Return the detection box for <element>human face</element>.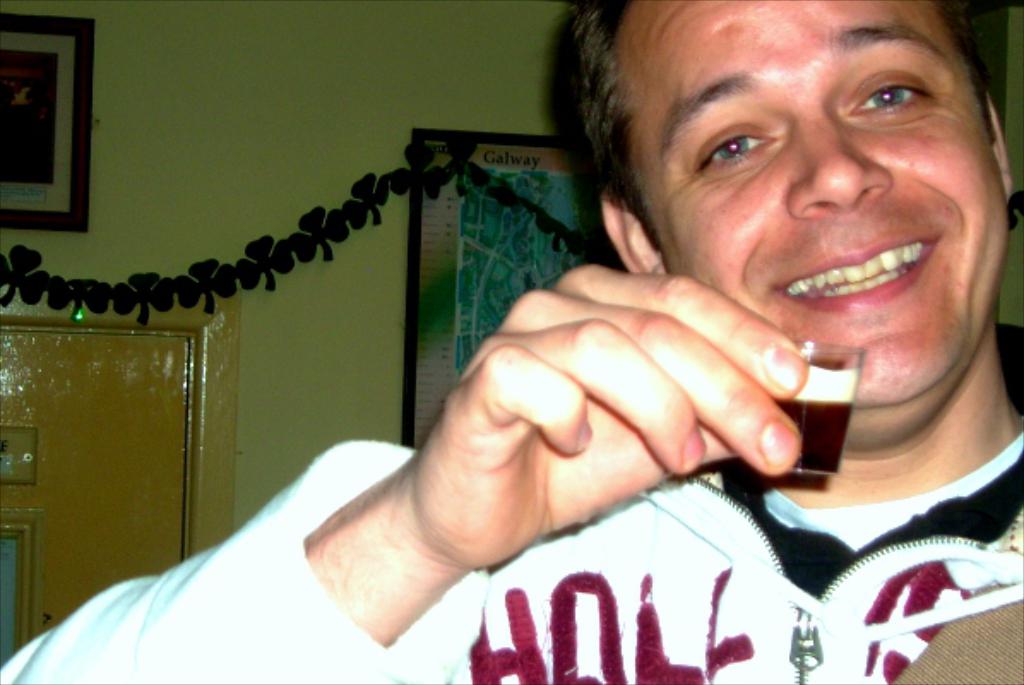
<bbox>608, 0, 1010, 426</bbox>.
